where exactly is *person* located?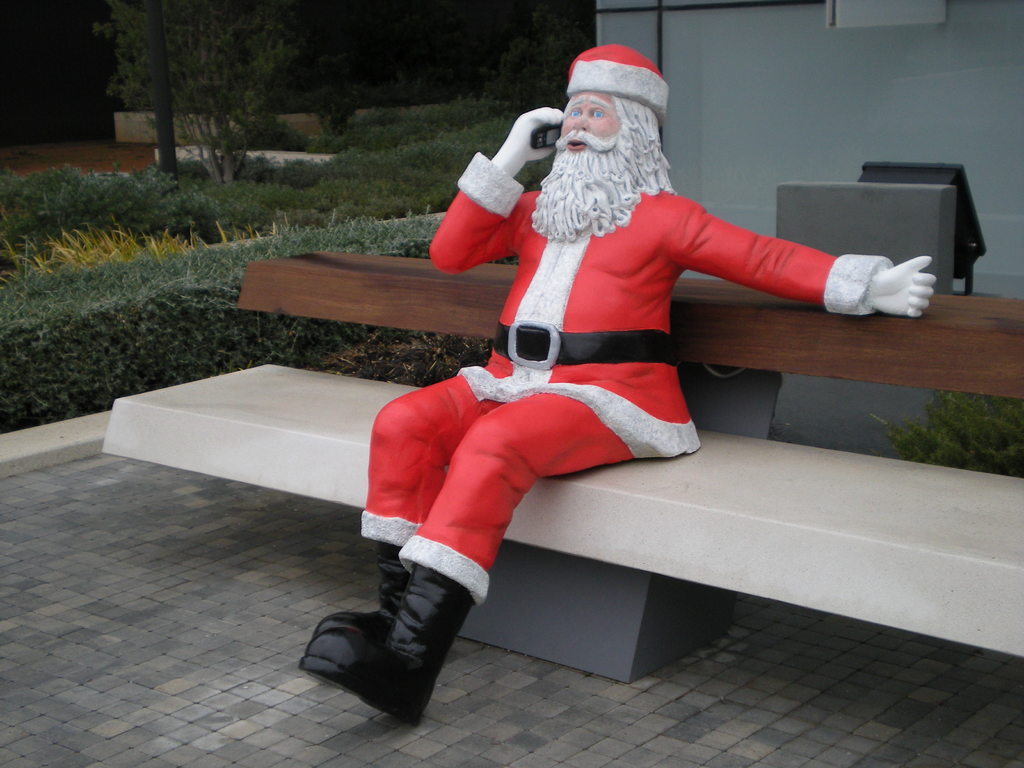
Its bounding box is (left=296, top=40, right=935, bottom=726).
